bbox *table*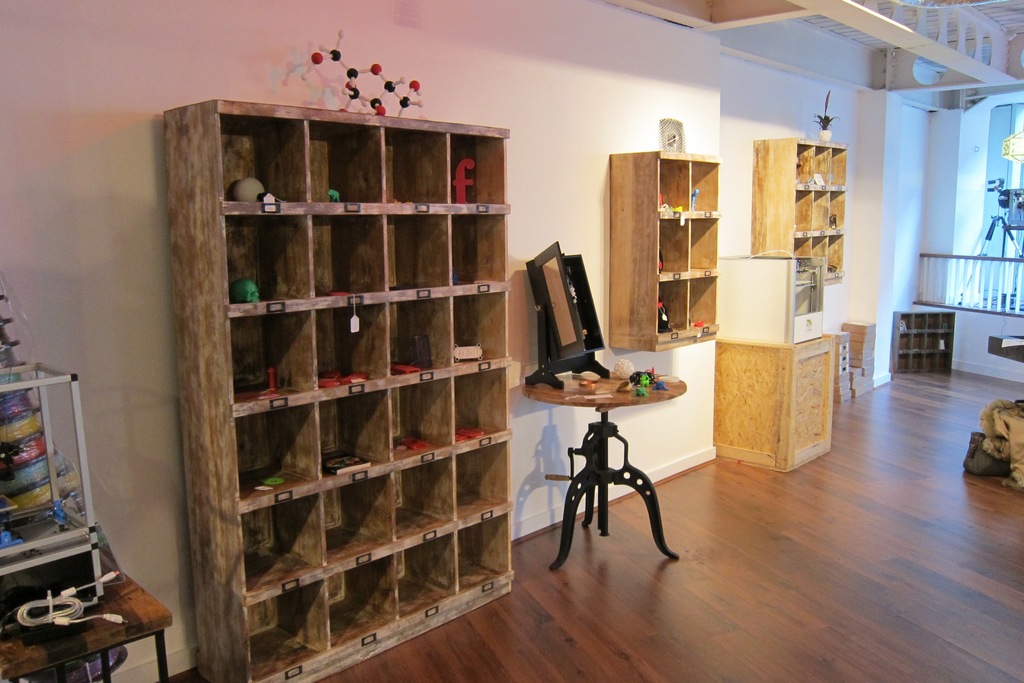
bbox(519, 372, 684, 576)
